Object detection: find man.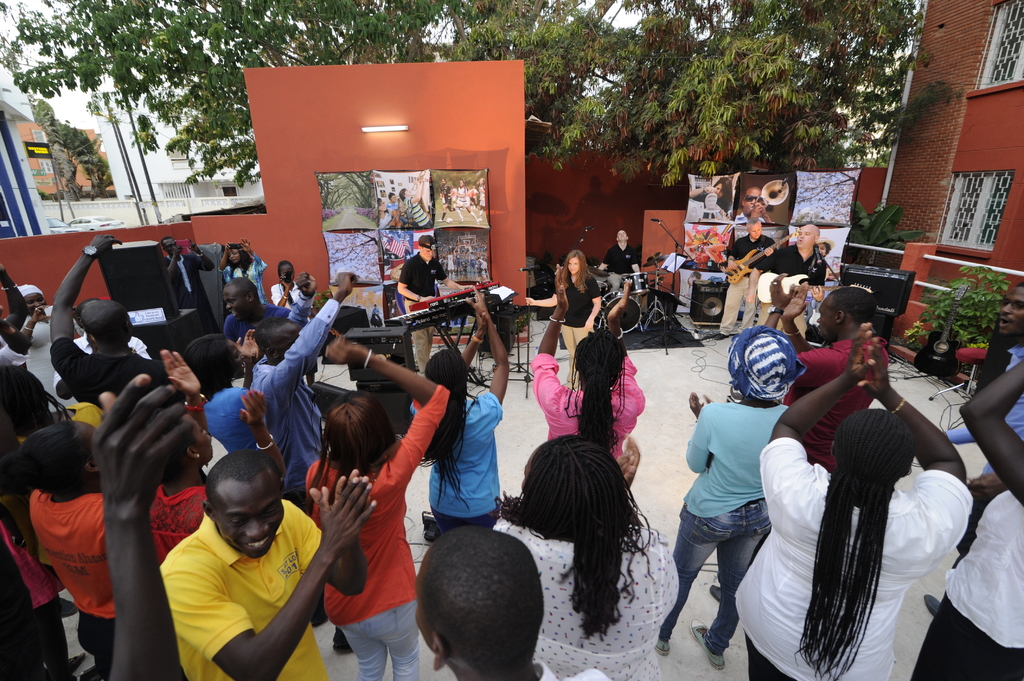
716 218 774 340.
